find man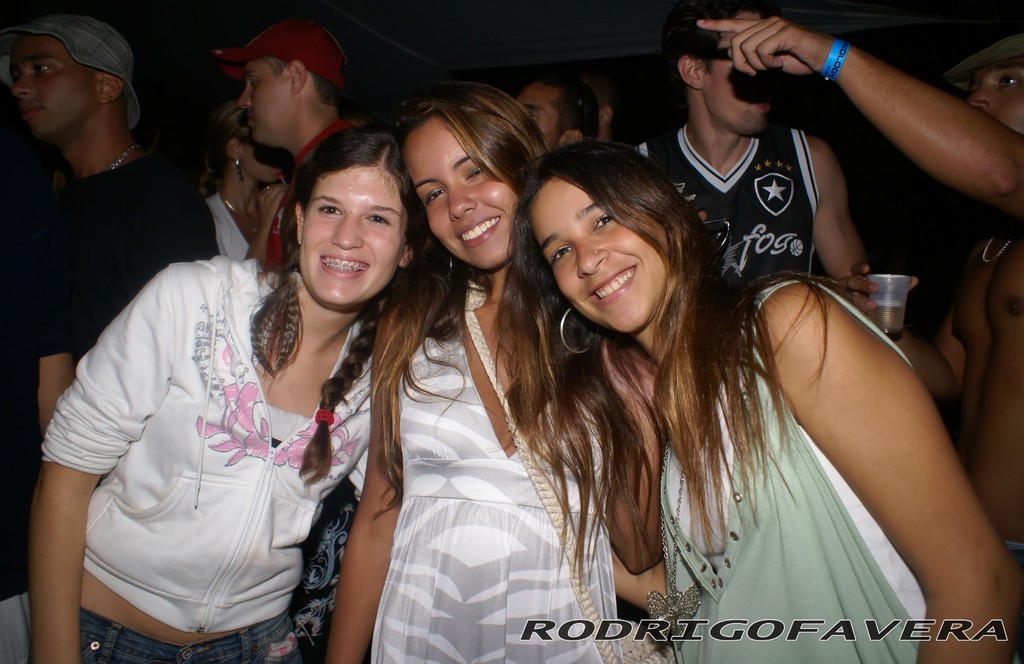
BBox(522, 77, 600, 148)
